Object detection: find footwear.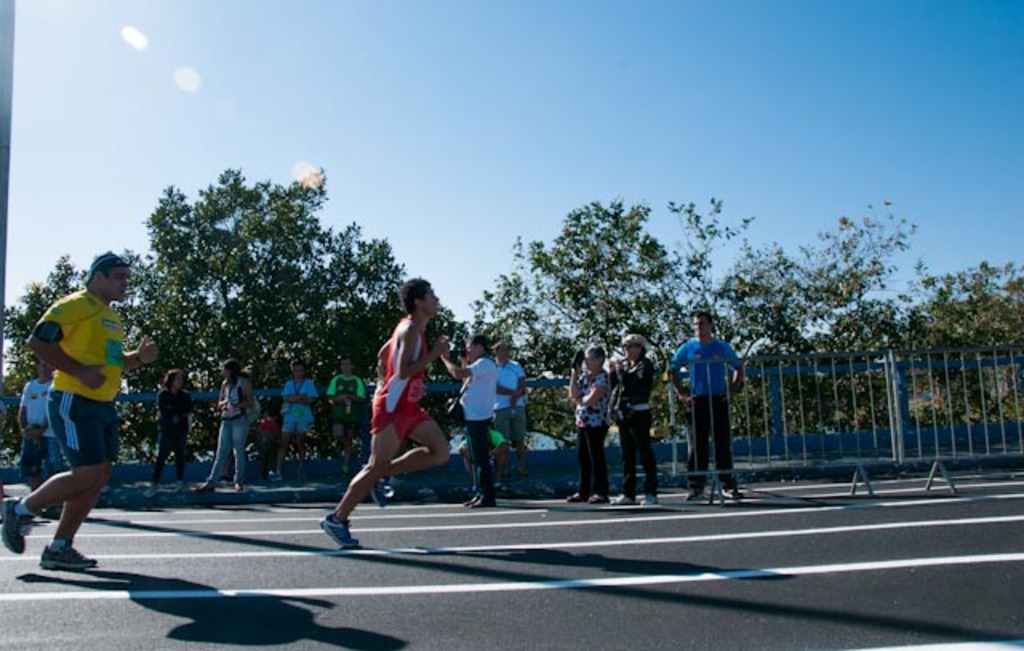
587 494 608 504.
